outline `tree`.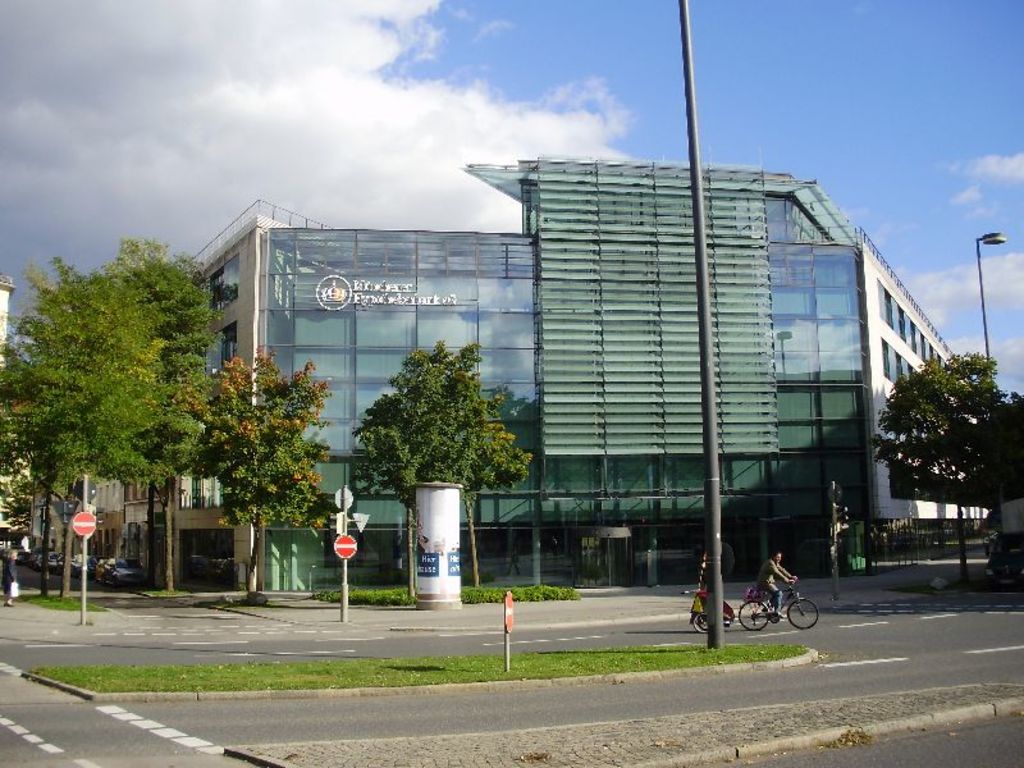
Outline: {"left": 356, "top": 339, "right": 457, "bottom": 595}.
